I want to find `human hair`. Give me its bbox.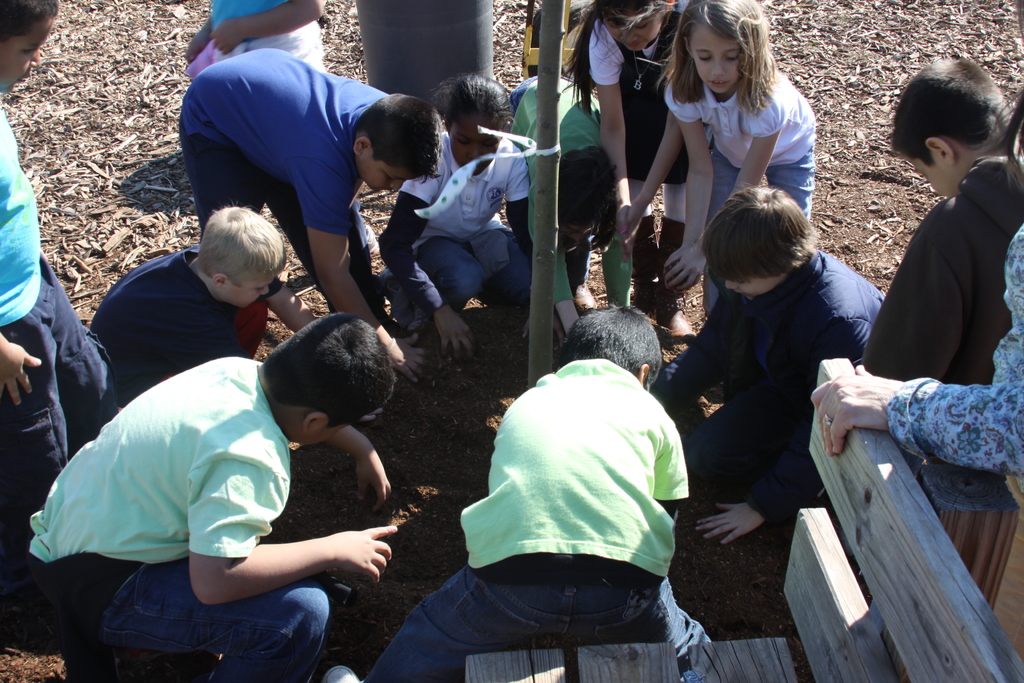
l=886, t=49, r=1005, b=154.
